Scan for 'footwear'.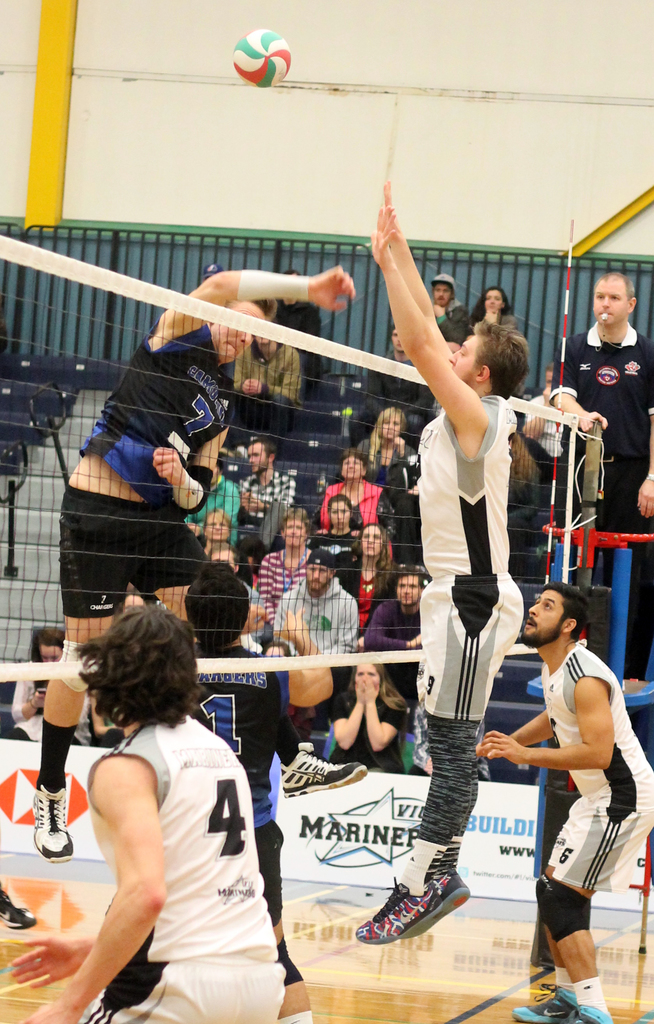
Scan result: bbox(402, 874, 472, 942).
